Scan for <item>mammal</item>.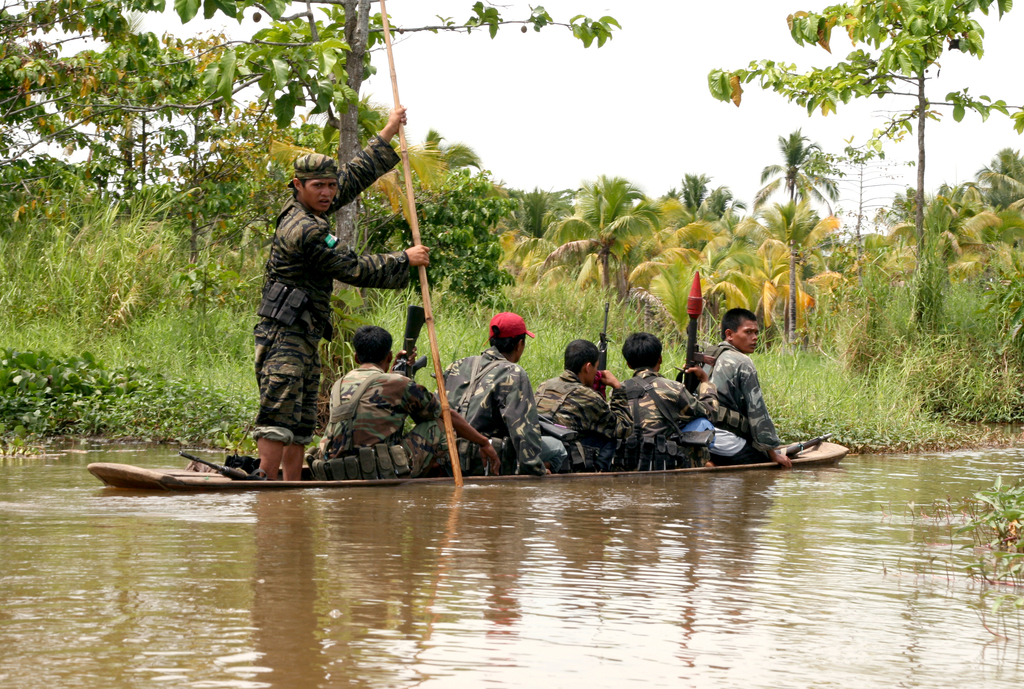
Scan result: x1=253 y1=104 x2=431 y2=473.
